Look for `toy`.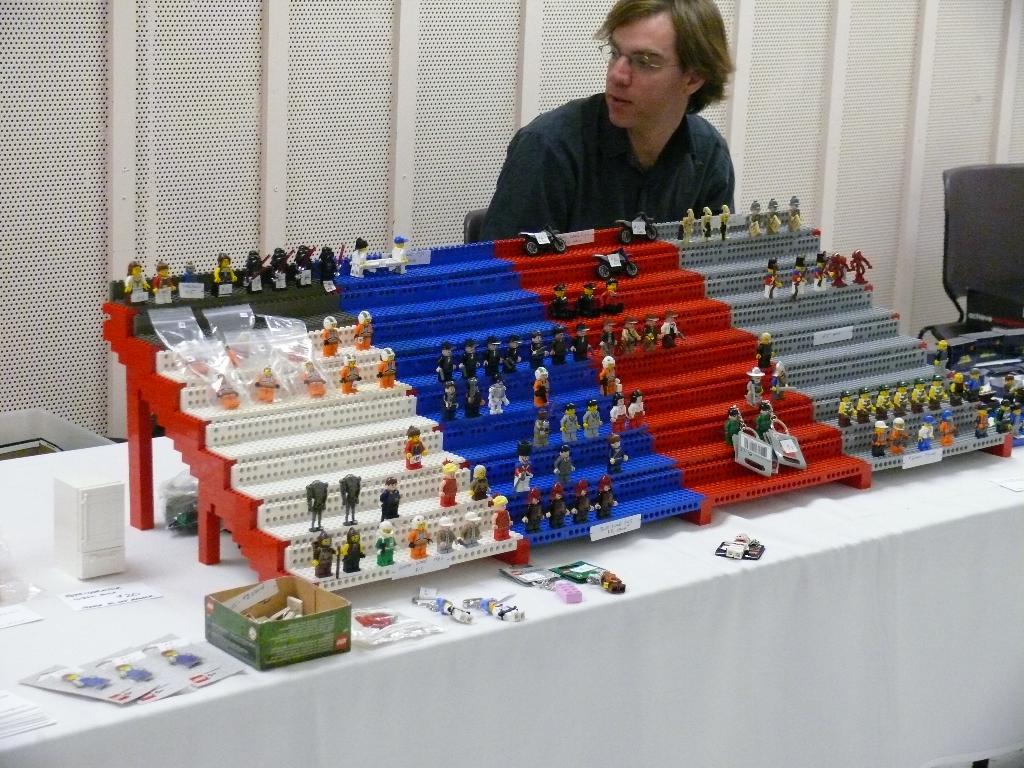
Found: 531 406 555 445.
